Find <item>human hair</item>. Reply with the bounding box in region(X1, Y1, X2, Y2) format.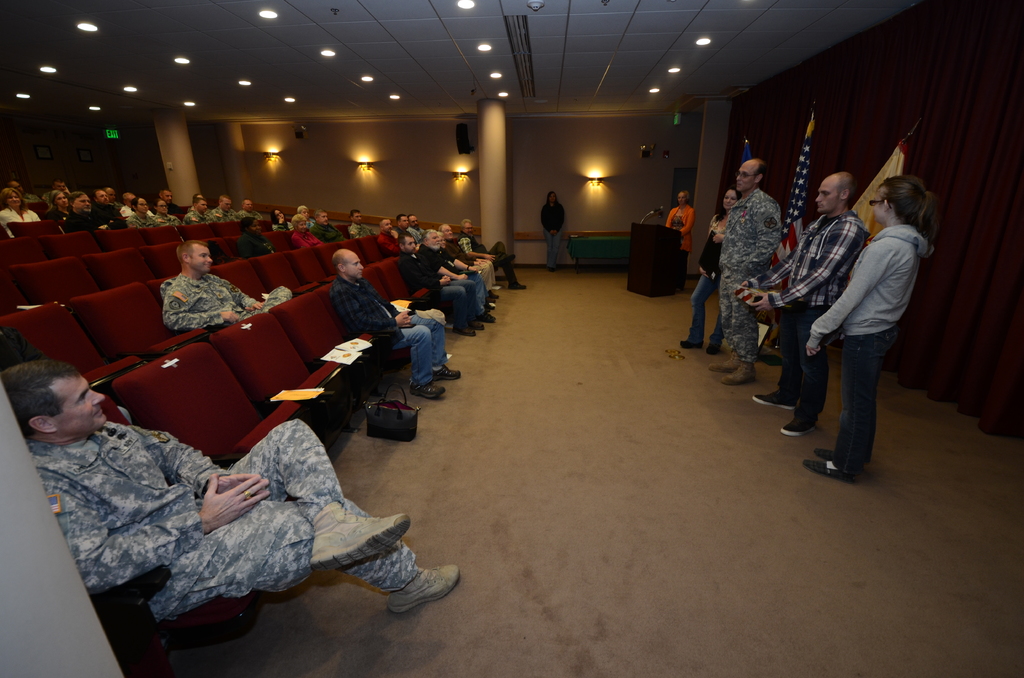
region(3, 353, 84, 435).
